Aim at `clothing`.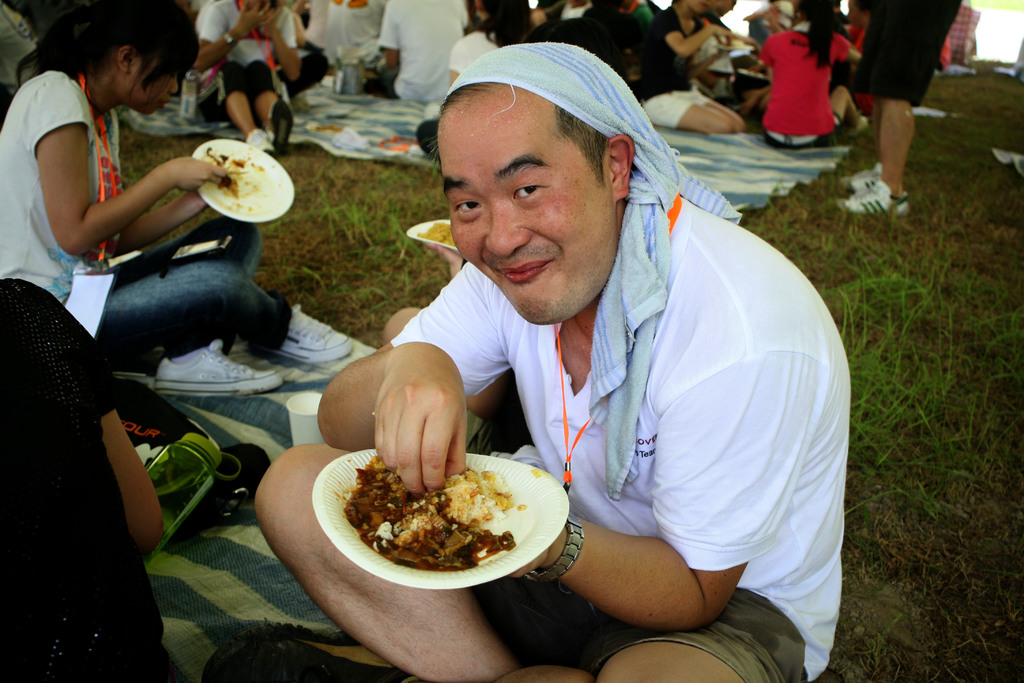
Aimed at [437, 137, 854, 652].
